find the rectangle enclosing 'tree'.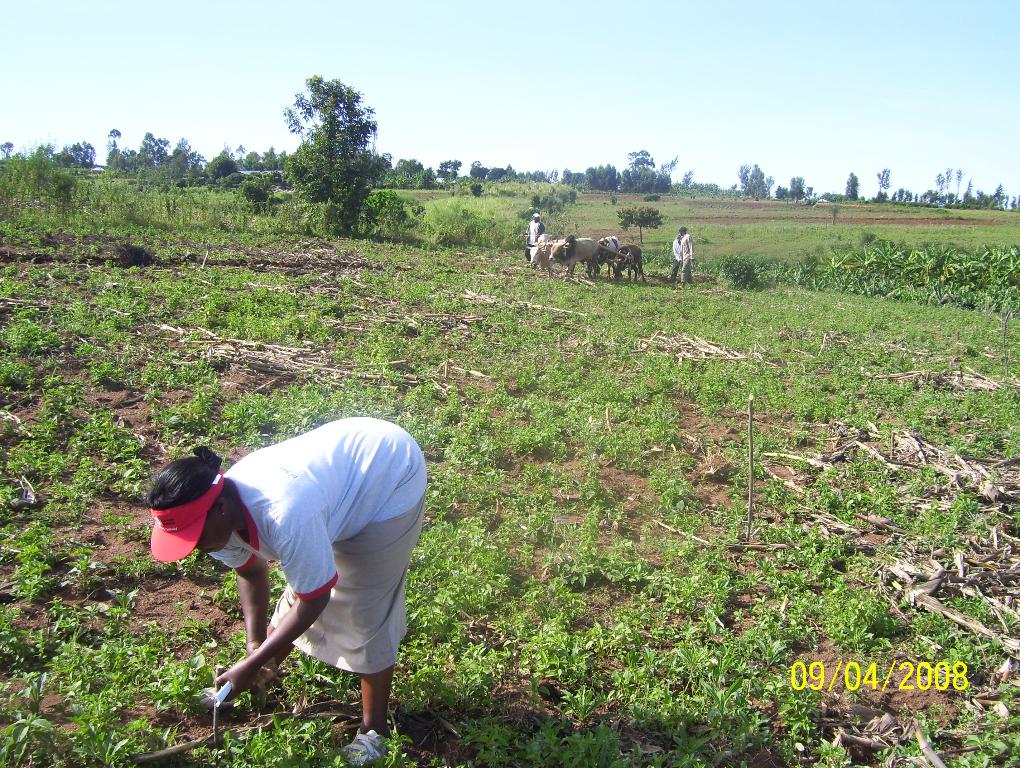
263/65/391/247.
